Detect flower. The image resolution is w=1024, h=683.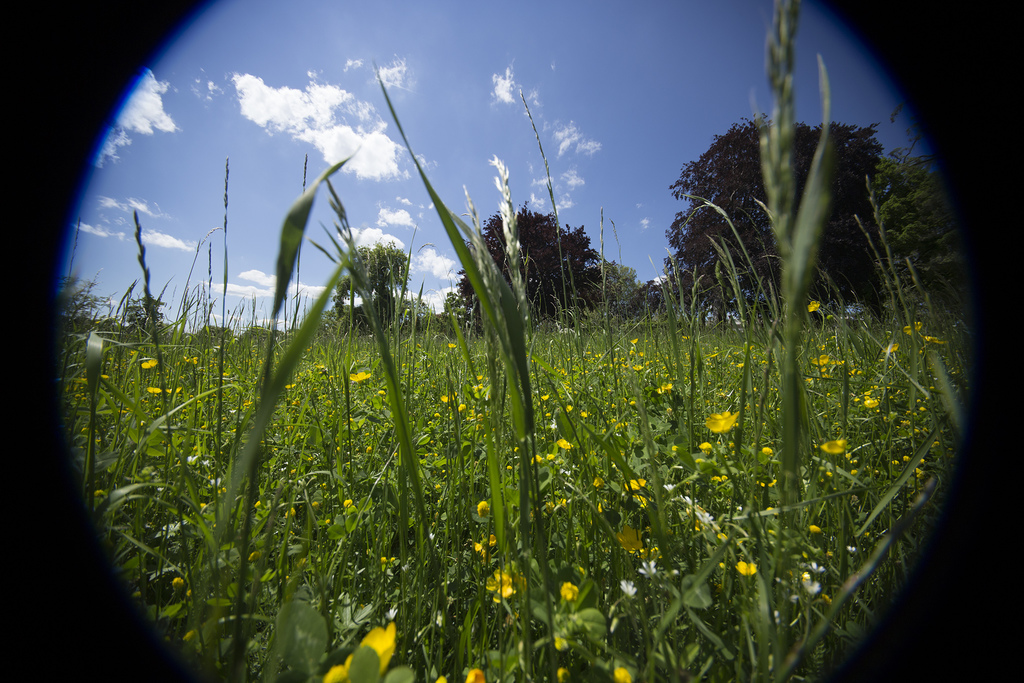
708:413:740:432.
